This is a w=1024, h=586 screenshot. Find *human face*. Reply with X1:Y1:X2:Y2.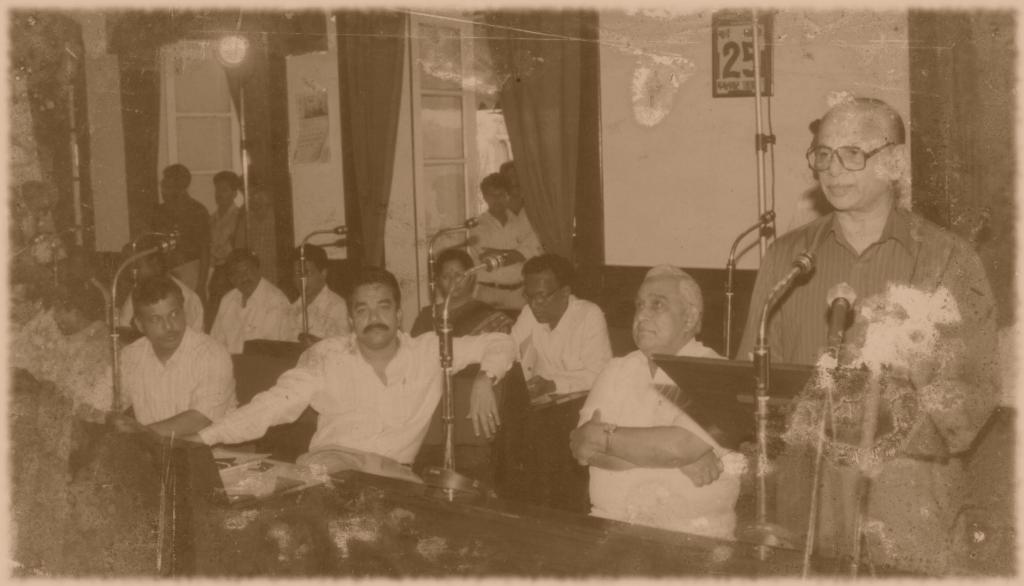
214:180:229:206.
